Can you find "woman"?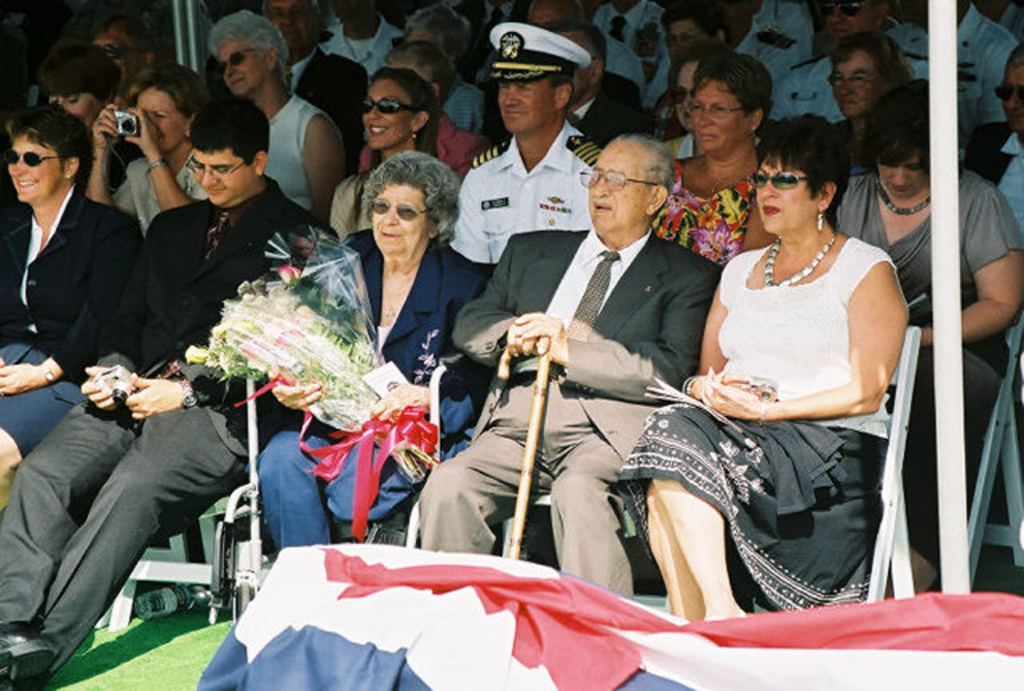
Yes, bounding box: select_region(645, 52, 786, 248).
